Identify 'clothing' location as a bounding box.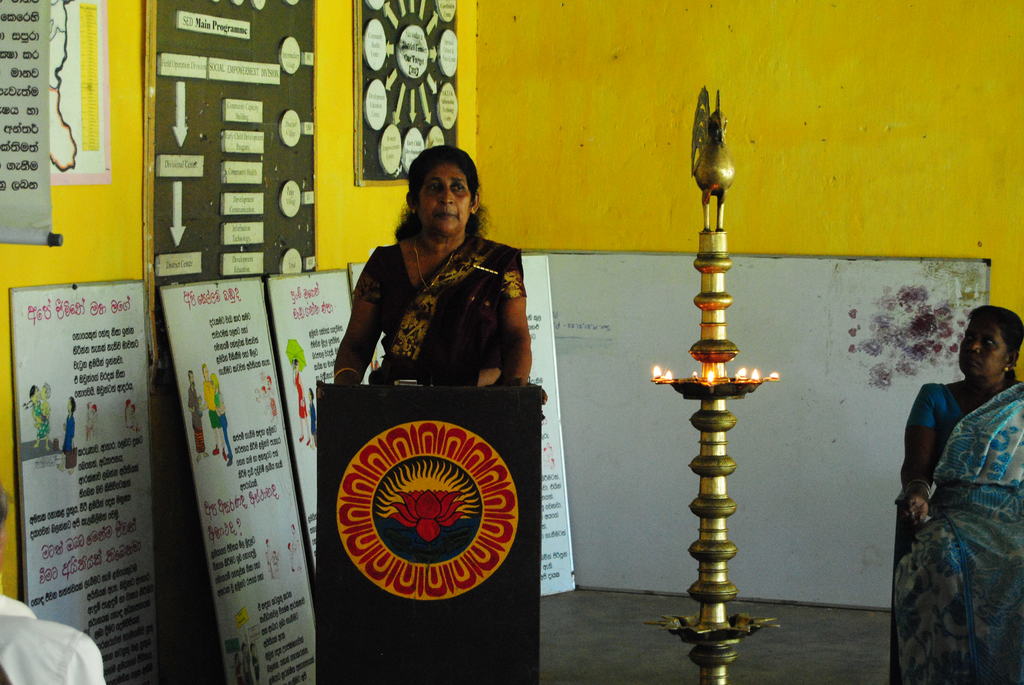
bbox=(268, 390, 277, 418).
